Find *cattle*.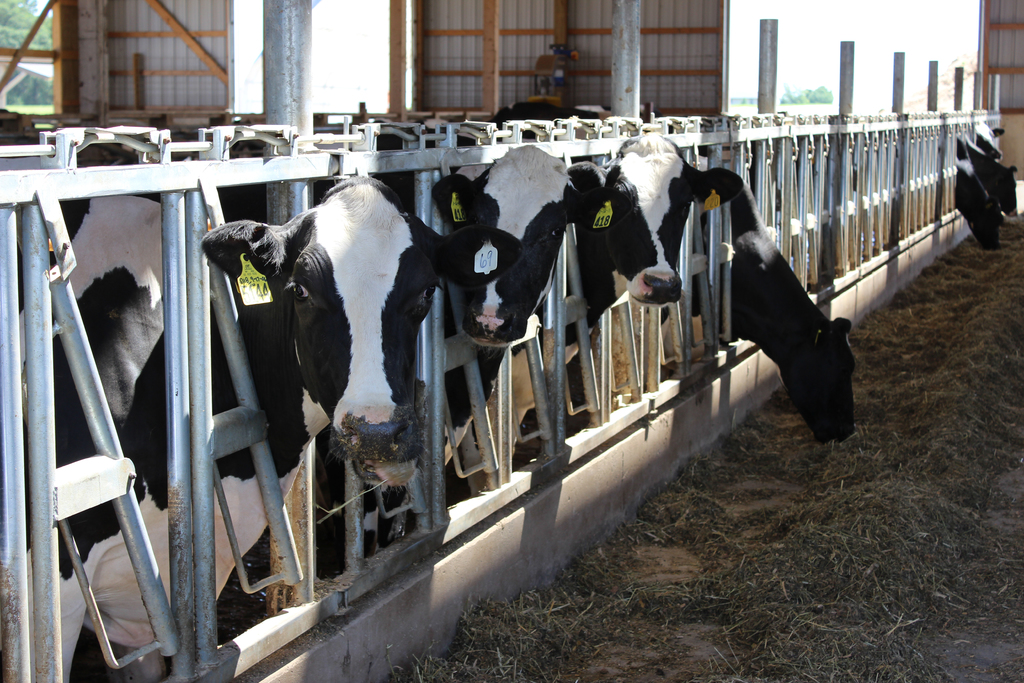
select_region(619, 173, 870, 442).
